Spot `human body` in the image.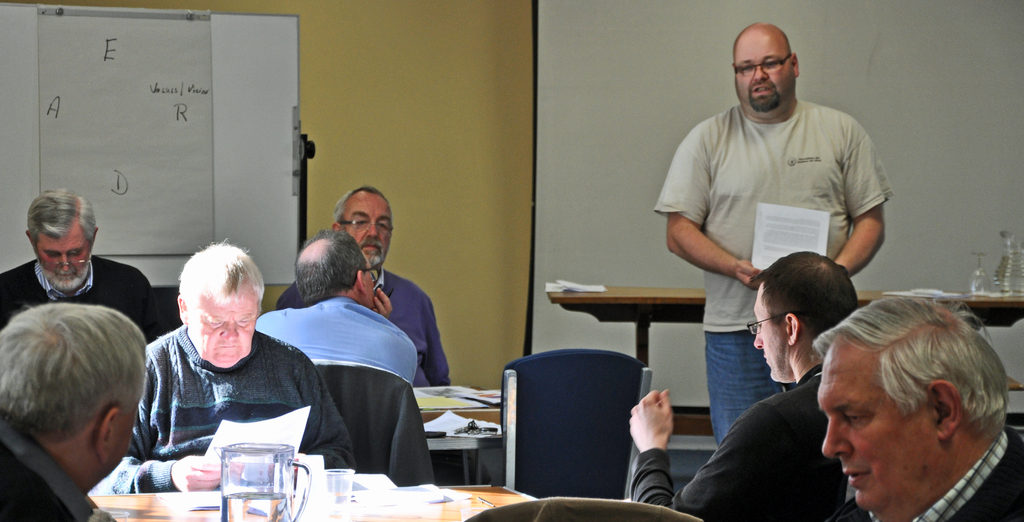
`human body` found at 627/366/844/521.
